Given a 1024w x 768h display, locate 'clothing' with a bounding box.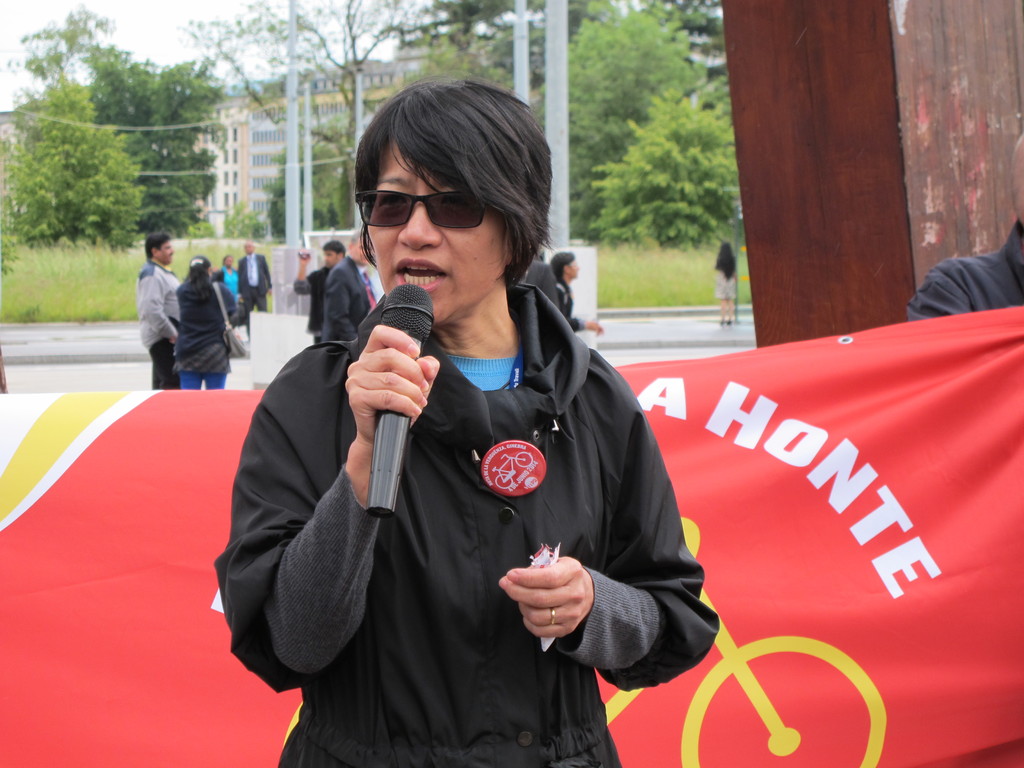
Located: detection(136, 260, 182, 395).
